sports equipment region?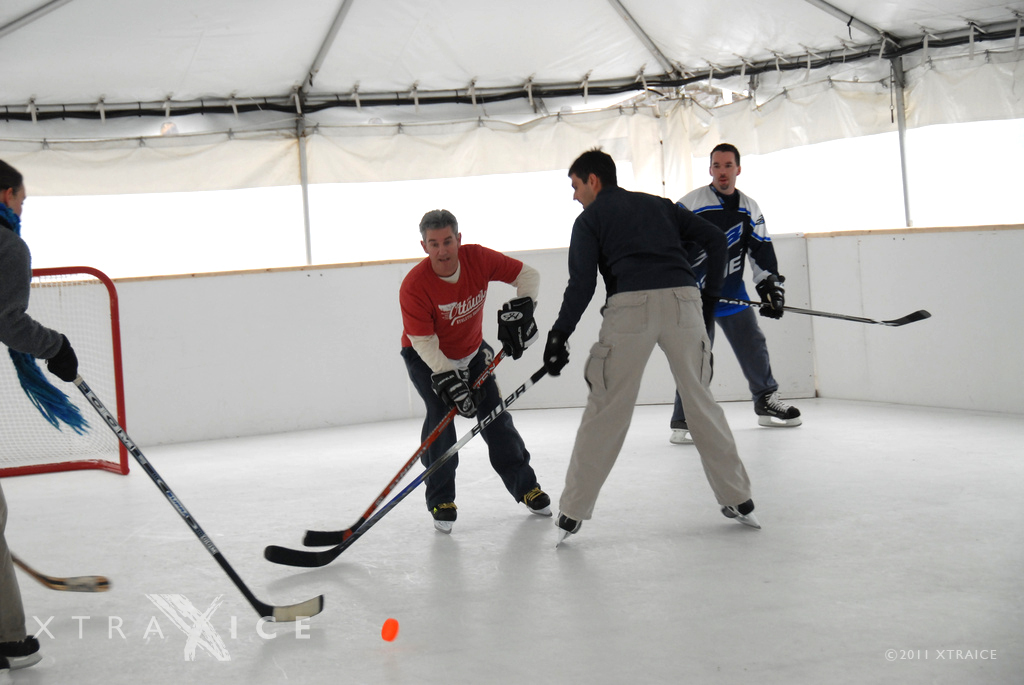
bbox=(534, 326, 573, 379)
